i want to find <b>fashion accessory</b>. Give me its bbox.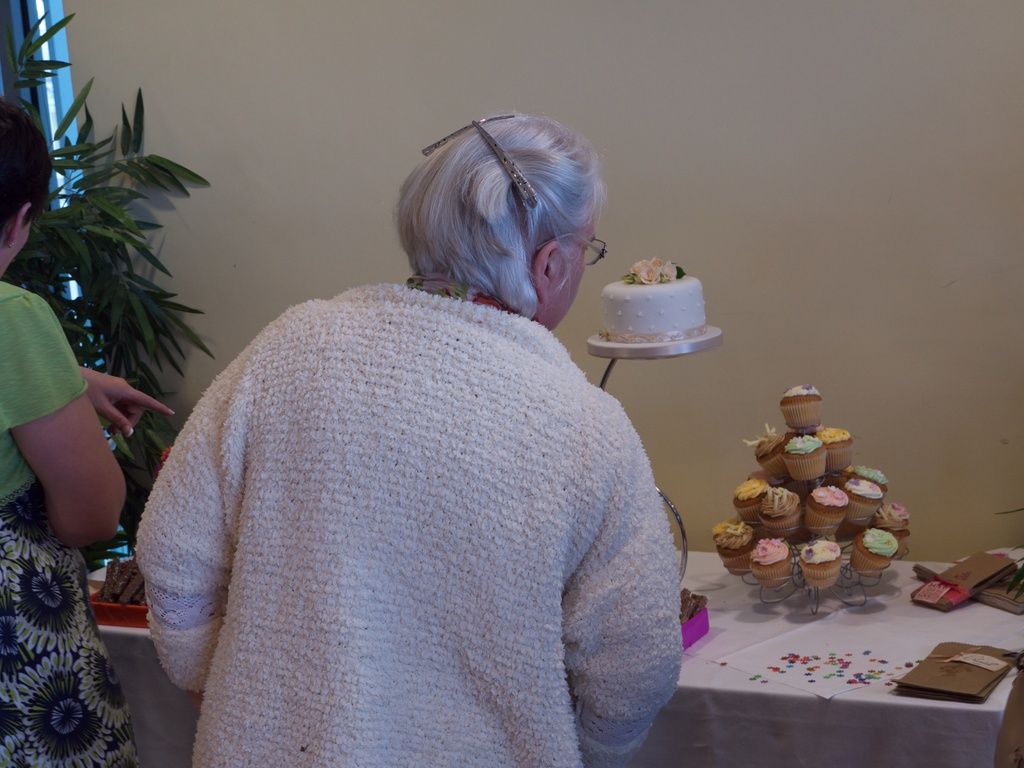
bbox(420, 114, 541, 211).
